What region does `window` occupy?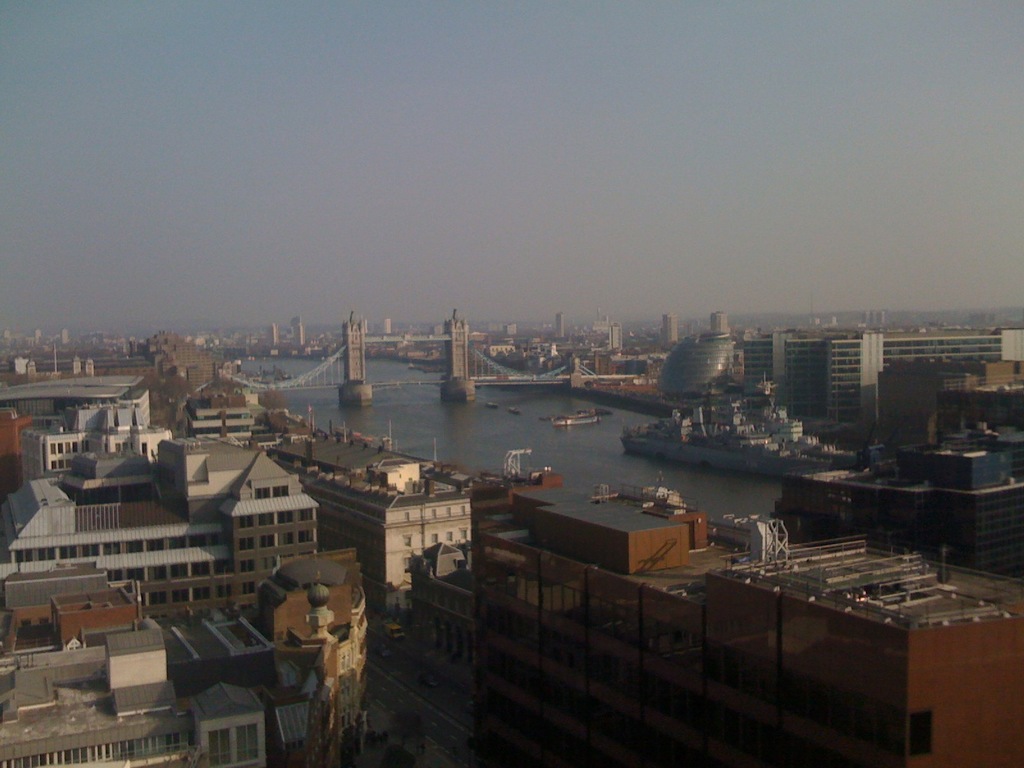
[257,511,275,530].
